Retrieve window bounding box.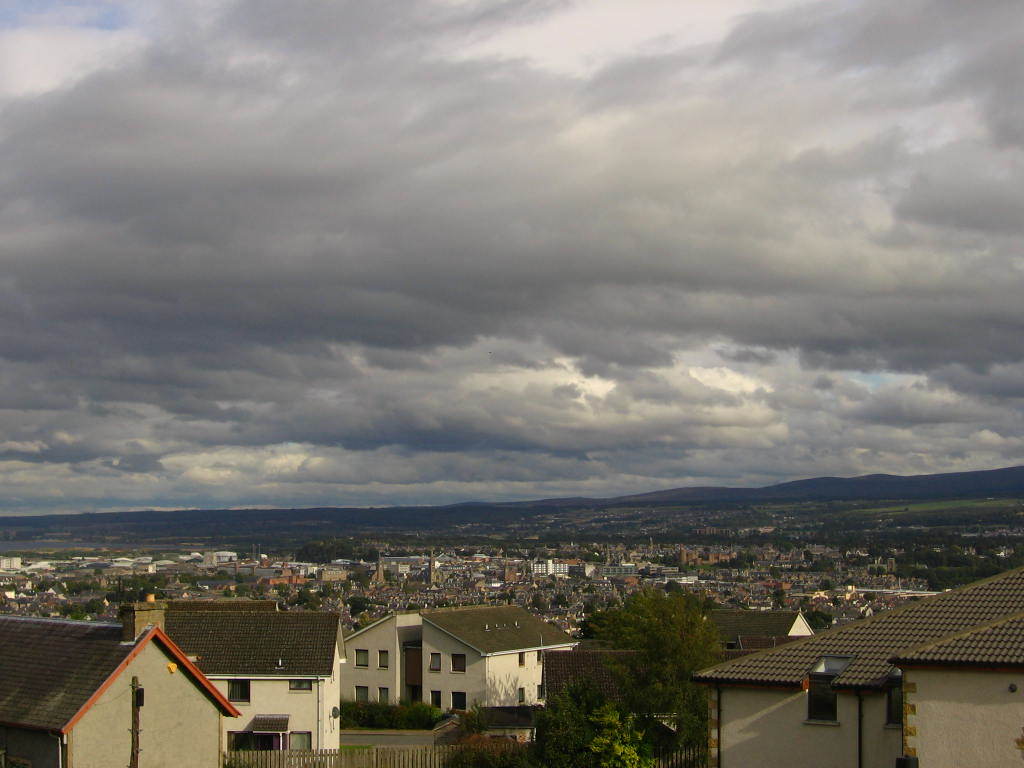
Bounding box: pyautogui.locateOnScreen(429, 690, 442, 709).
